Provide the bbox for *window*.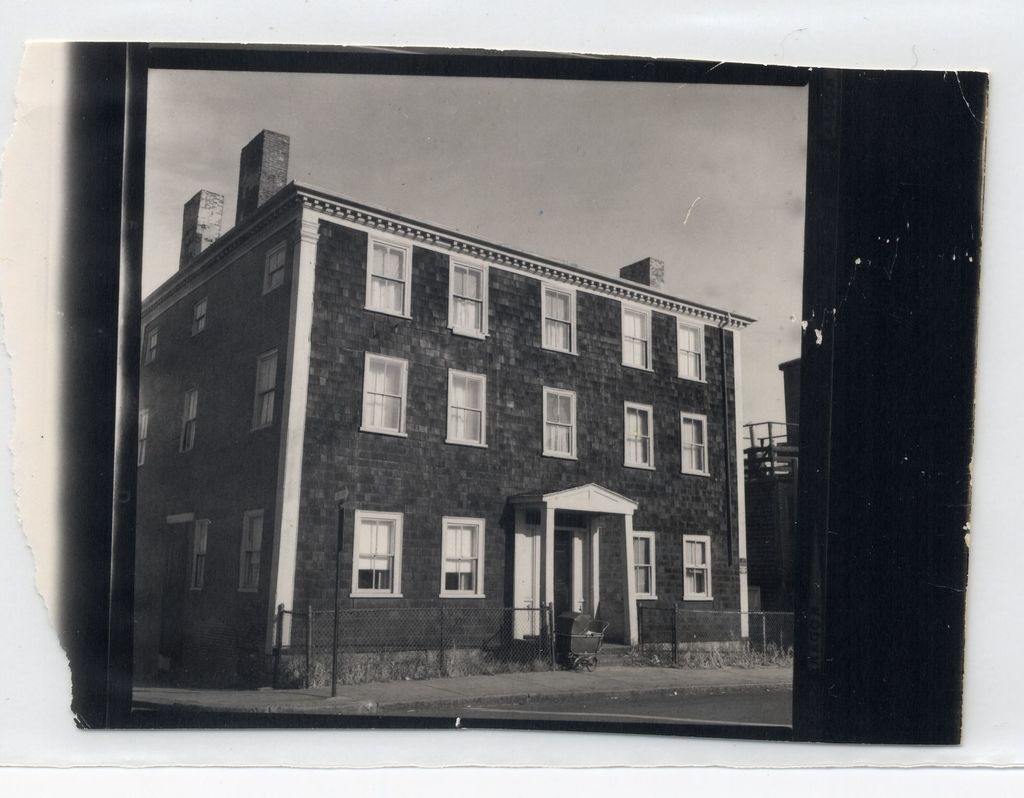
bbox(447, 372, 484, 443).
